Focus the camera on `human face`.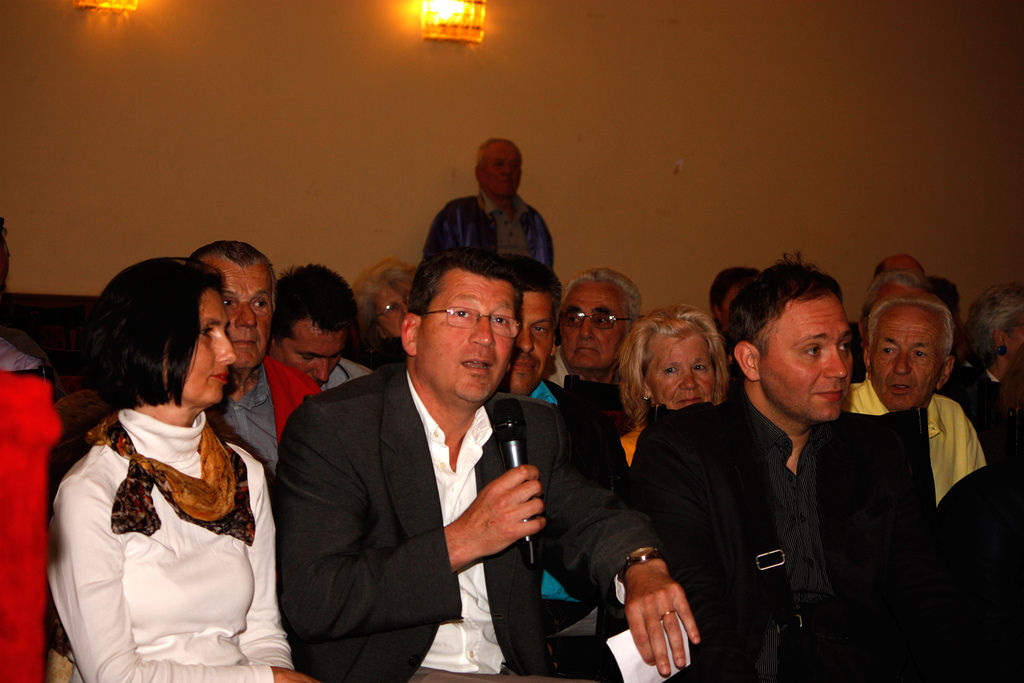
Focus region: 765:309:850:419.
